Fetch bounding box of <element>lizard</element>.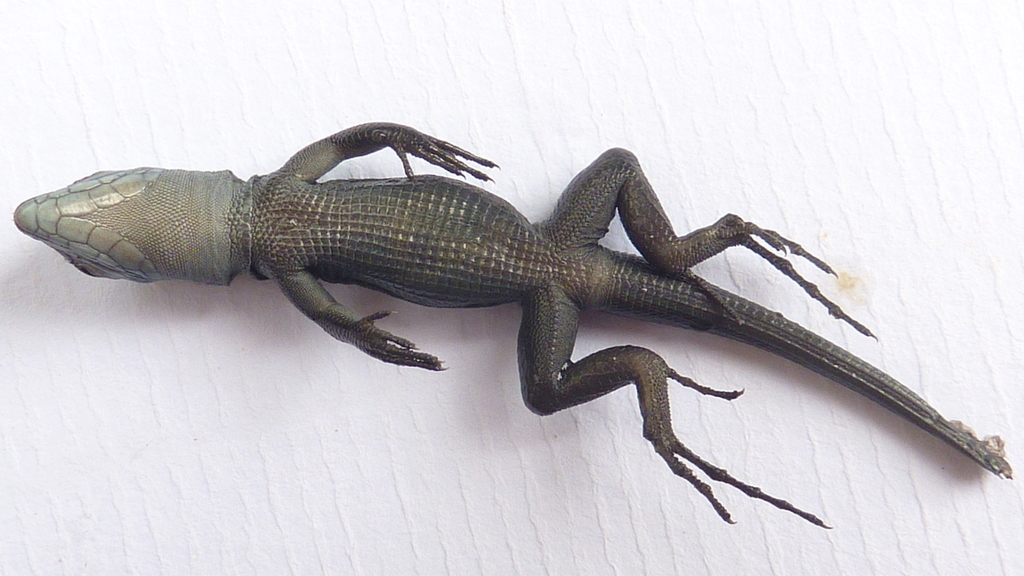
Bbox: l=15, t=115, r=1010, b=523.
